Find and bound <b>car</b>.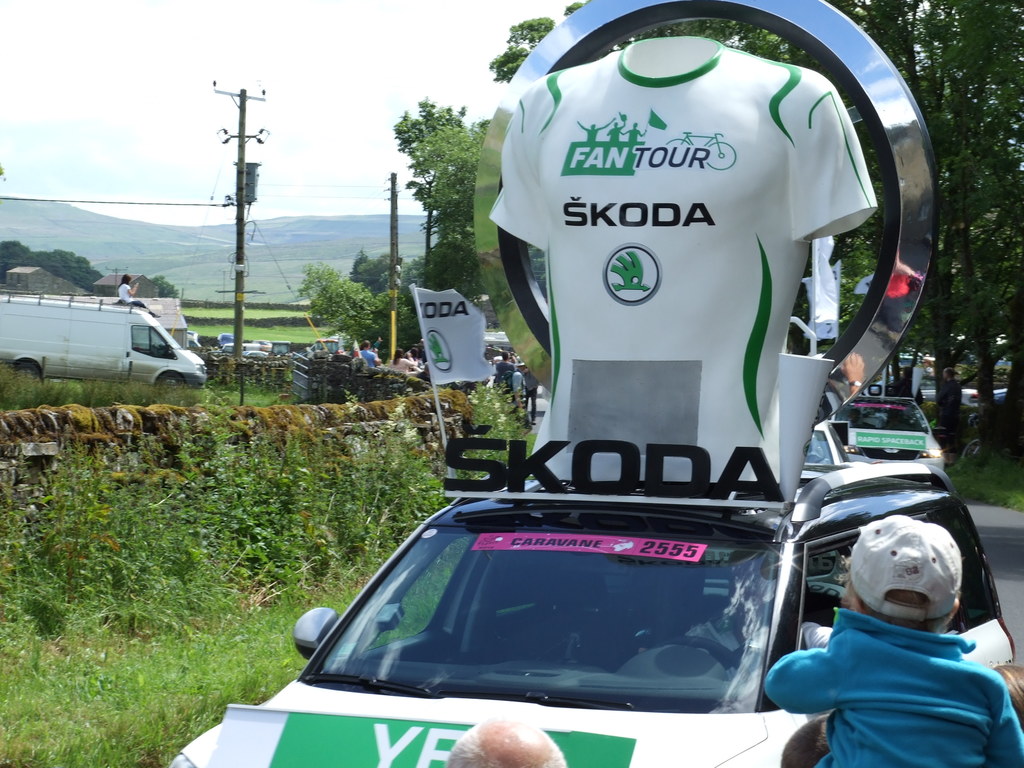
Bound: bbox=[158, 490, 1015, 767].
